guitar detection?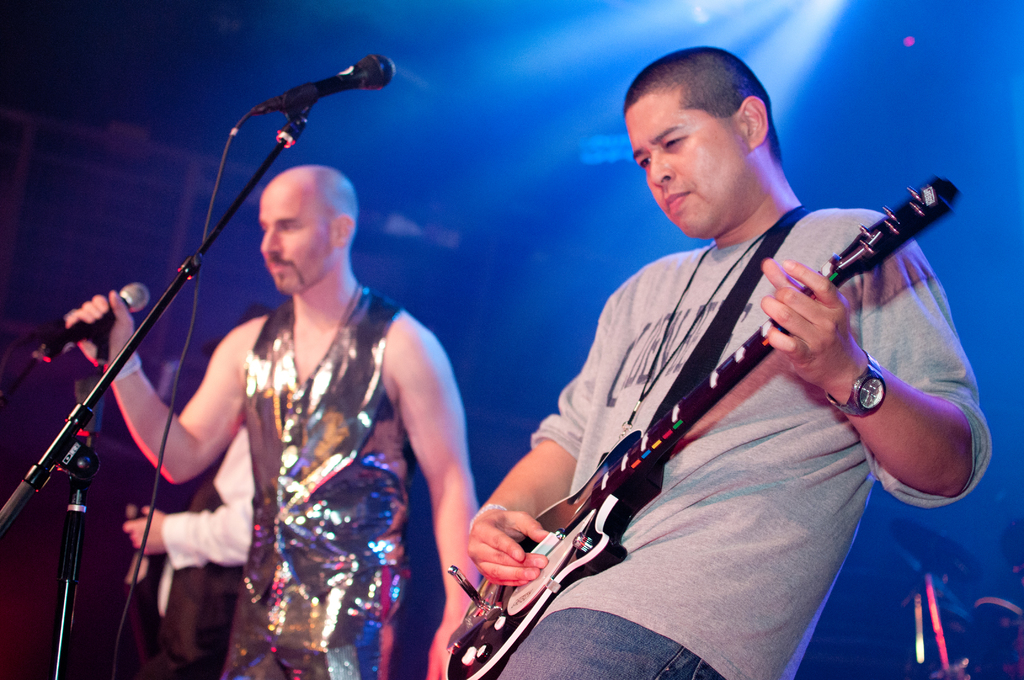
(447, 170, 959, 679)
